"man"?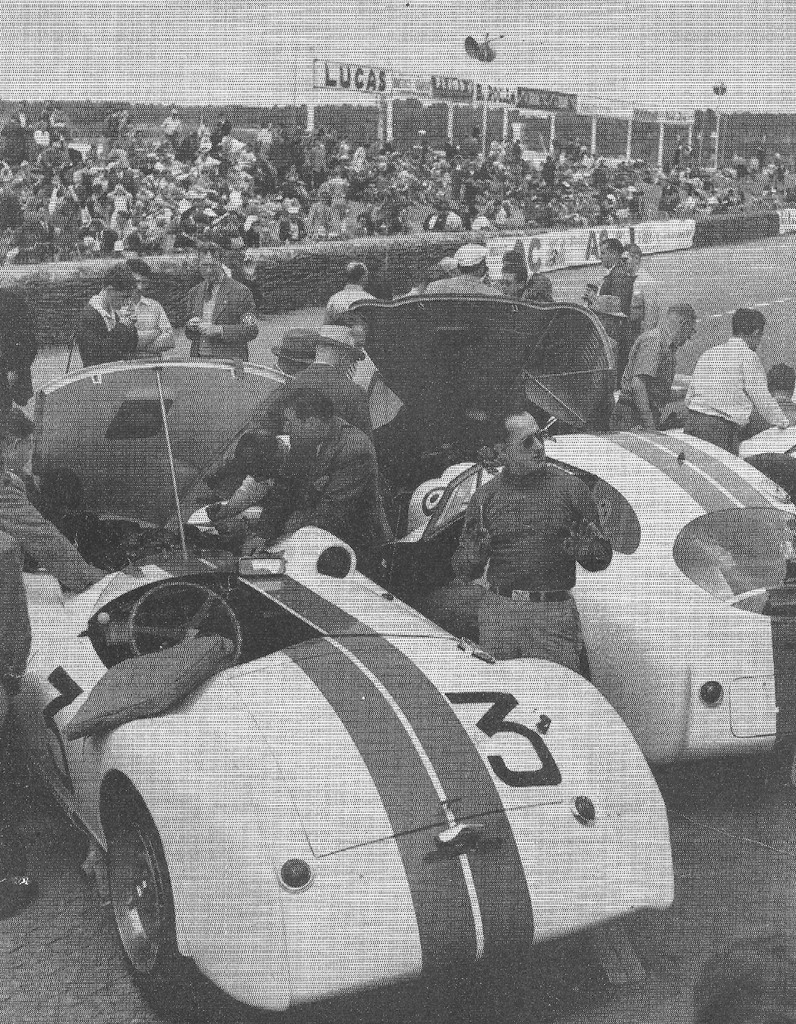
736 358 795 439
